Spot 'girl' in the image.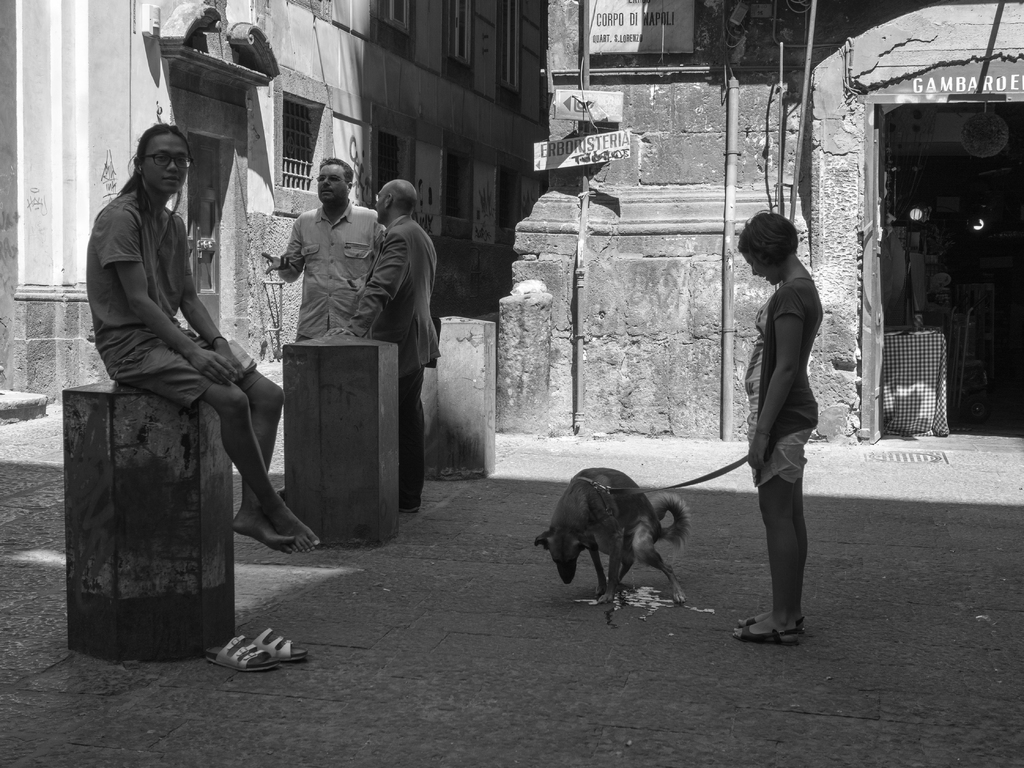
'girl' found at {"left": 723, "top": 200, "right": 843, "bottom": 590}.
